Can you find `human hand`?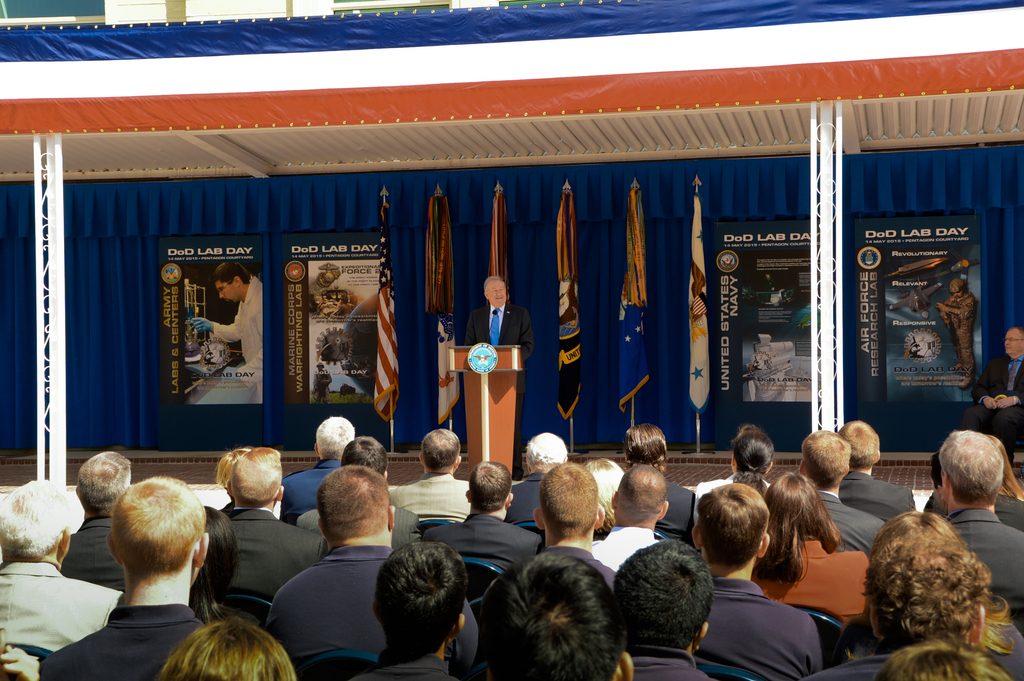
Yes, bounding box: <bbox>986, 396, 998, 412</bbox>.
